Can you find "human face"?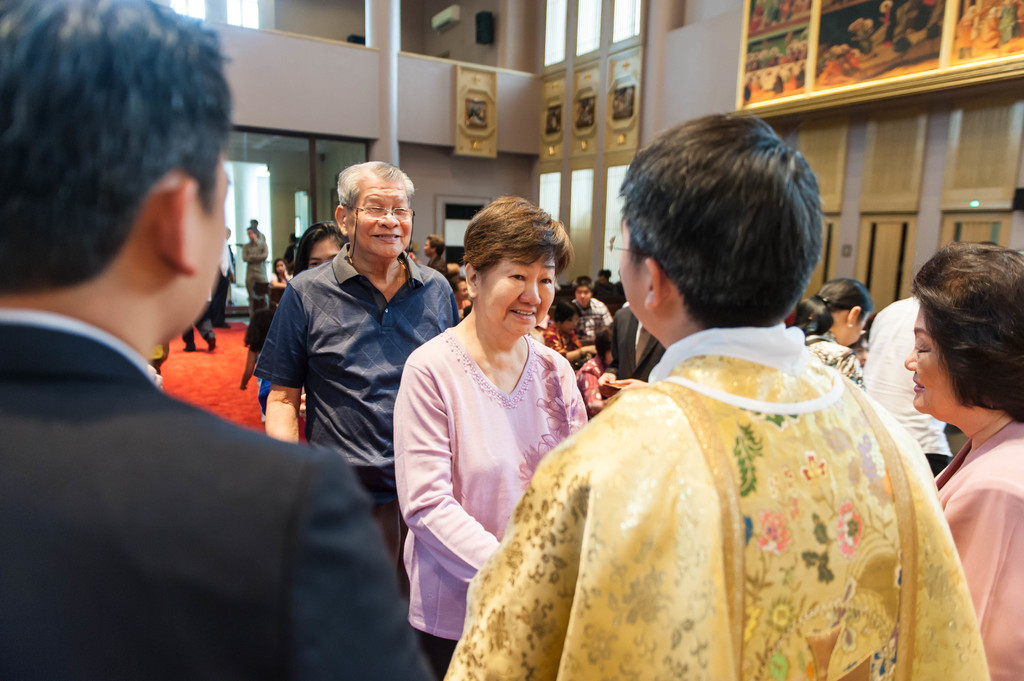
Yes, bounding box: region(476, 246, 556, 336).
